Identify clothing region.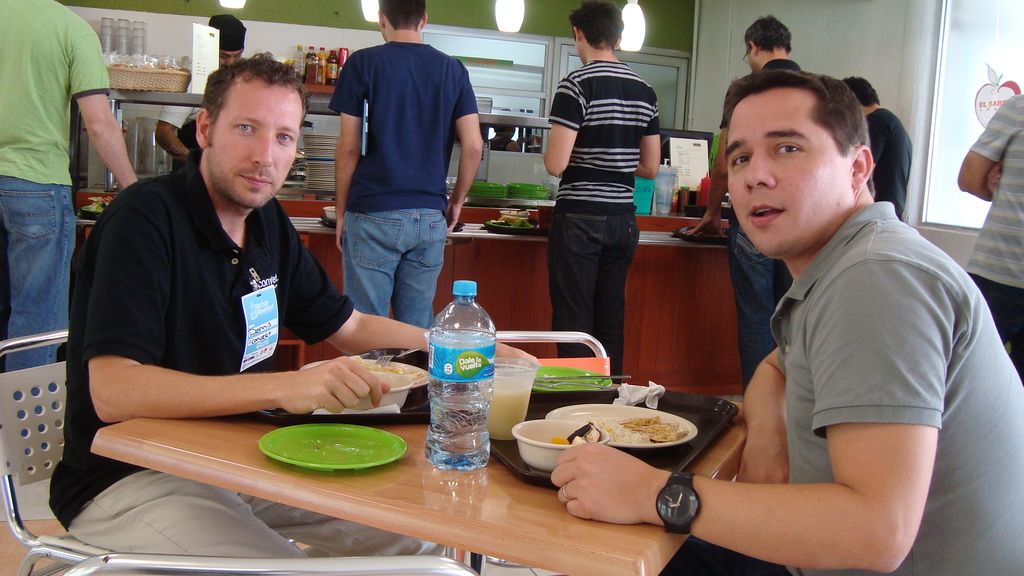
Region: box(545, 56, 663, 381).
